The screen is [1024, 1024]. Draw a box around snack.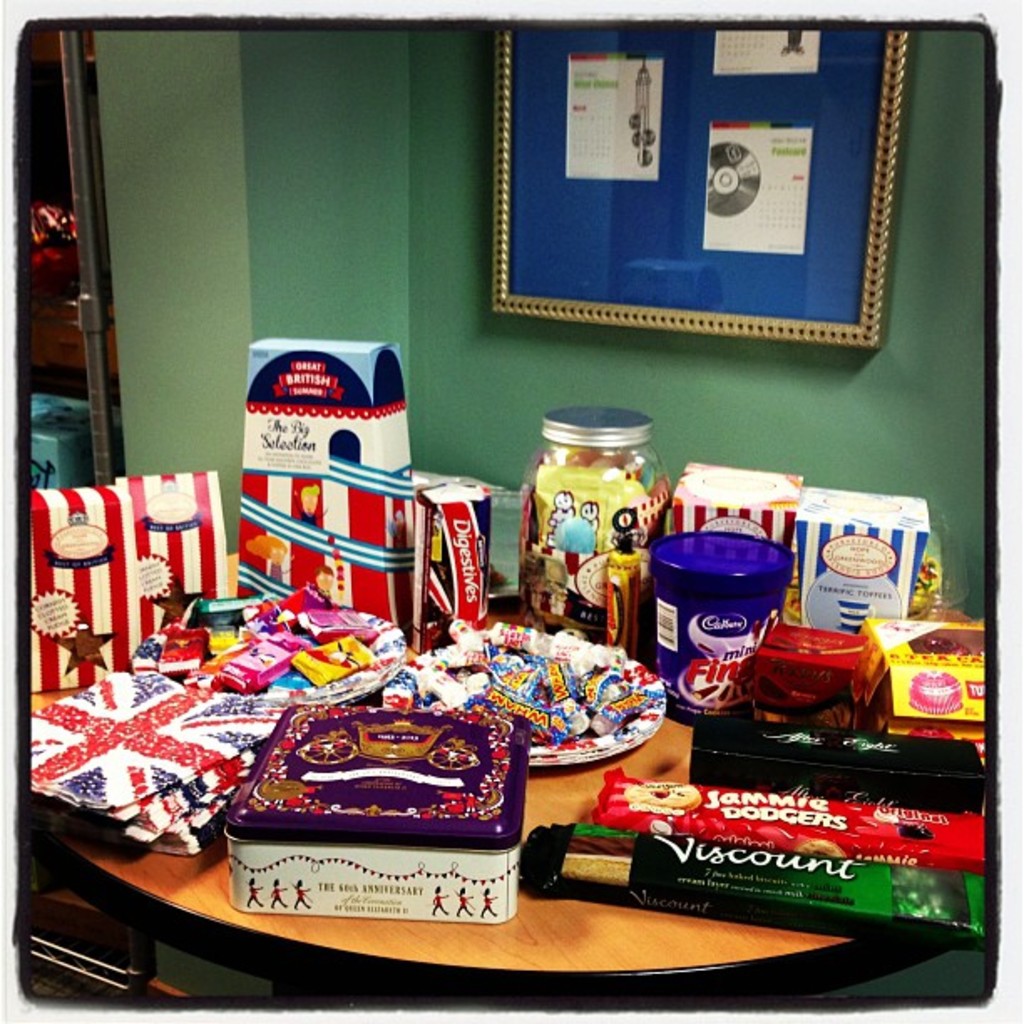
{"x1": 627, "y1": 785, "x2": 703, "y2": 812}.
